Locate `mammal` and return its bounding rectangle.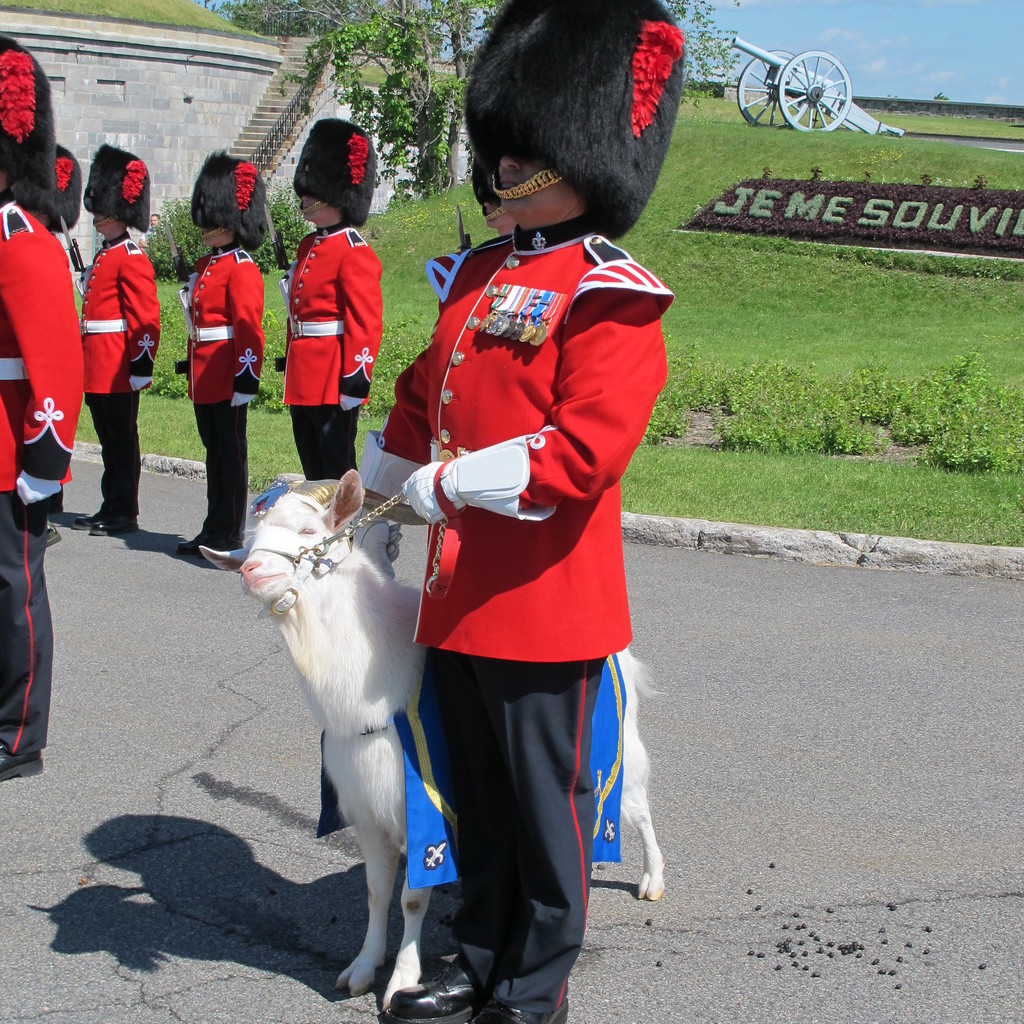
0, 32, 86, 783.
